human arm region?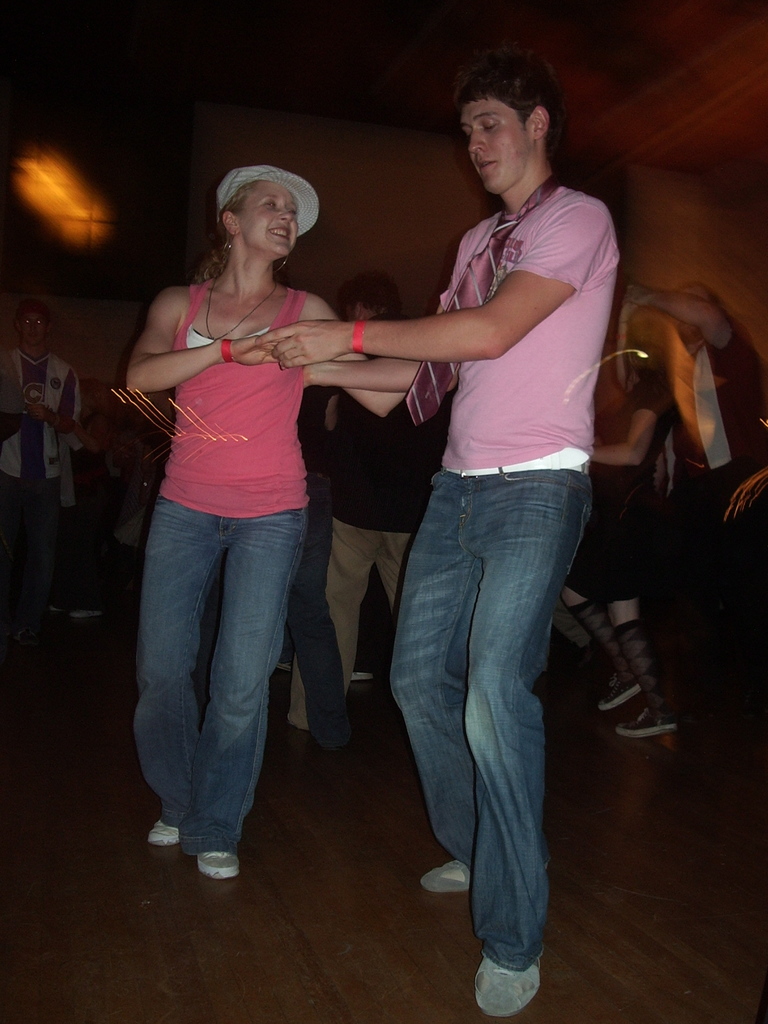
crop(254, 200, 627, 389)
